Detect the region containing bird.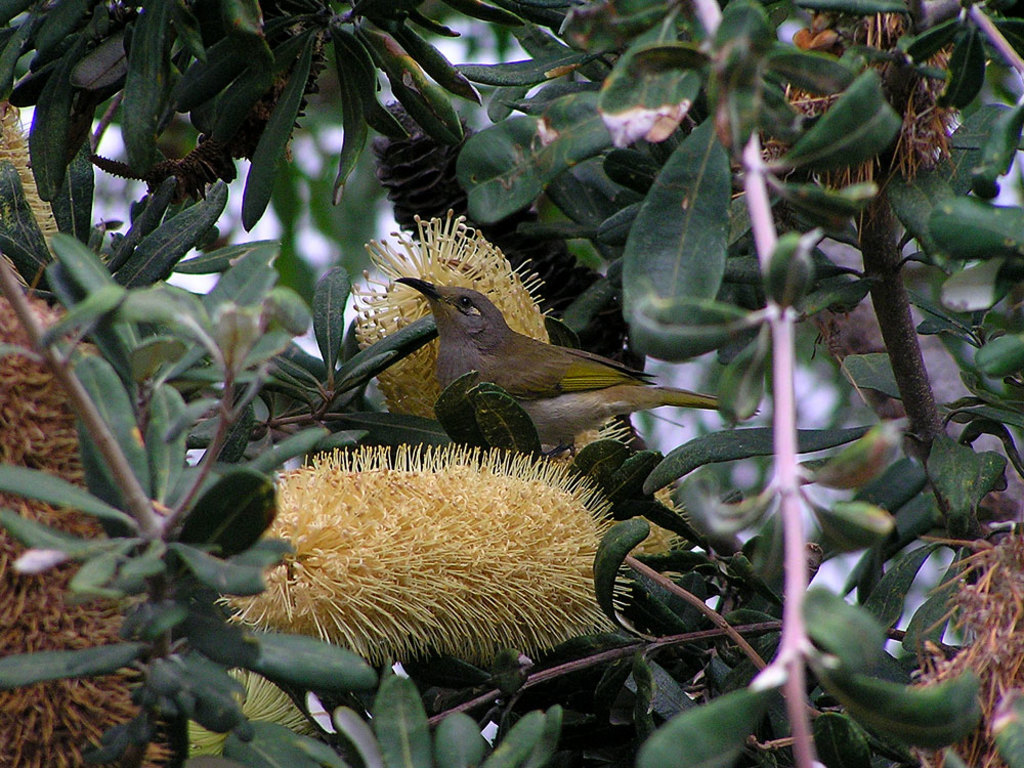
(387,279,748,474).
